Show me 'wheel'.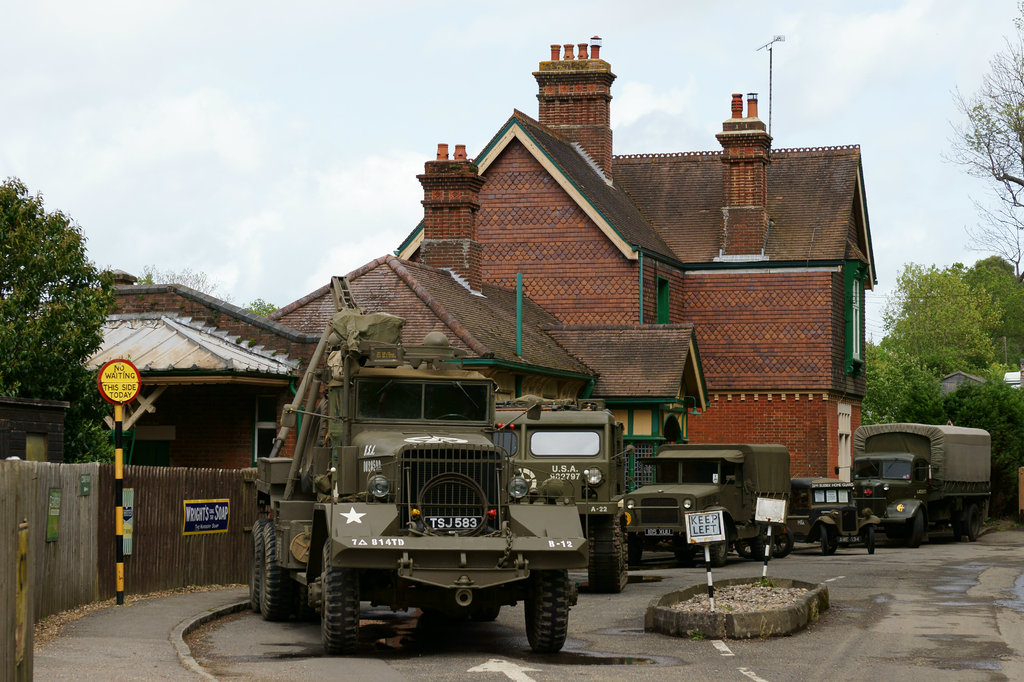
'wheel' is here: pyautogui.locateOnScreen(260, 526, 286, 622).
